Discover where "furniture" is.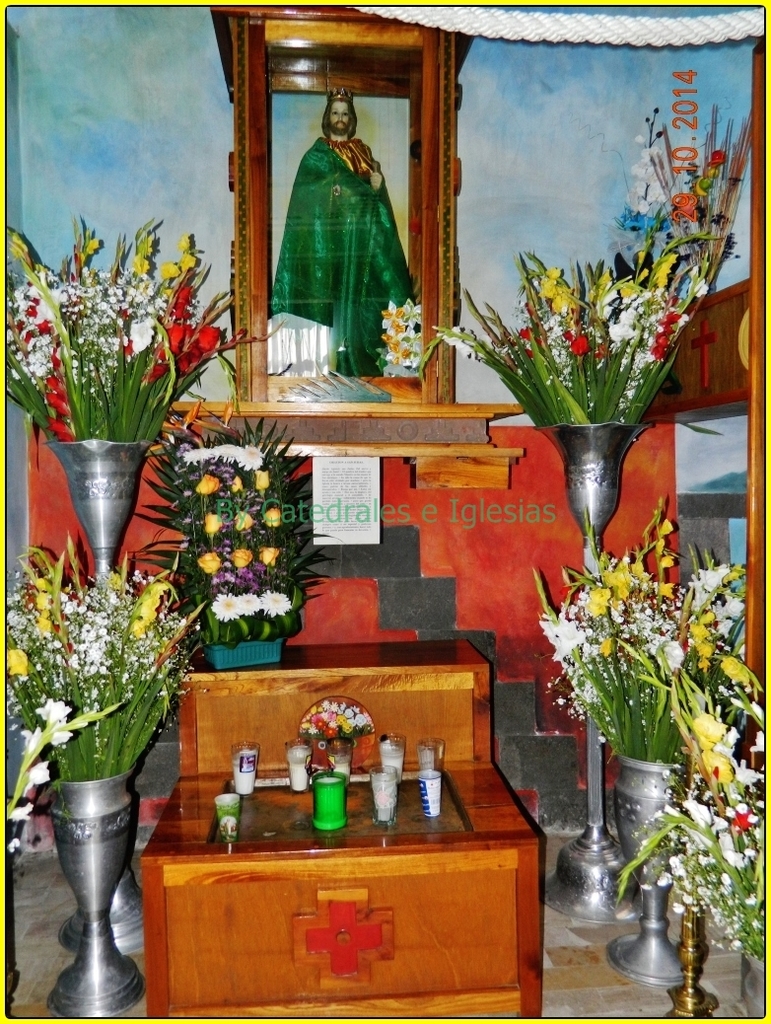
Discovered at 140 636 544 1023.
